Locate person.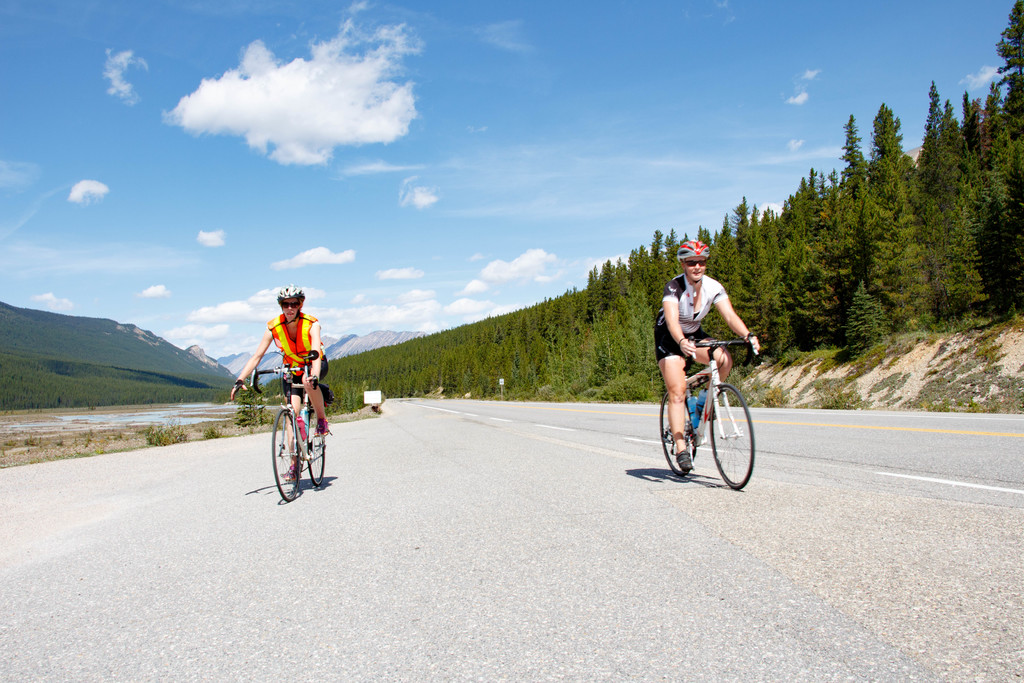
Bounding box: region(229, 285, 332, 477).
